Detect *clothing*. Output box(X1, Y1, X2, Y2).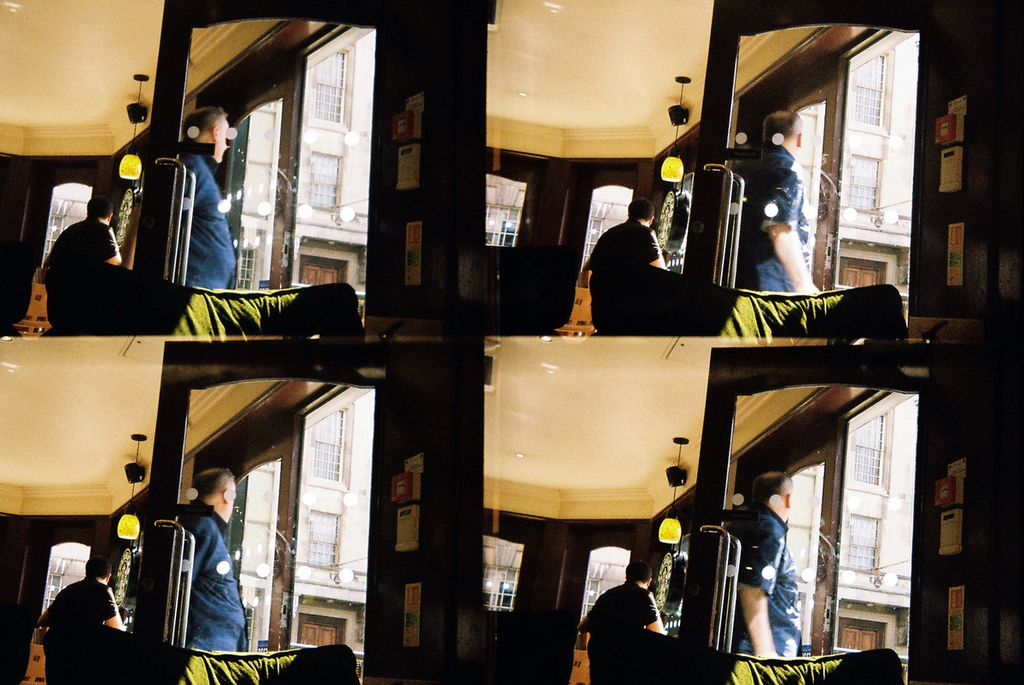
box(46, 216, 121, 269).
